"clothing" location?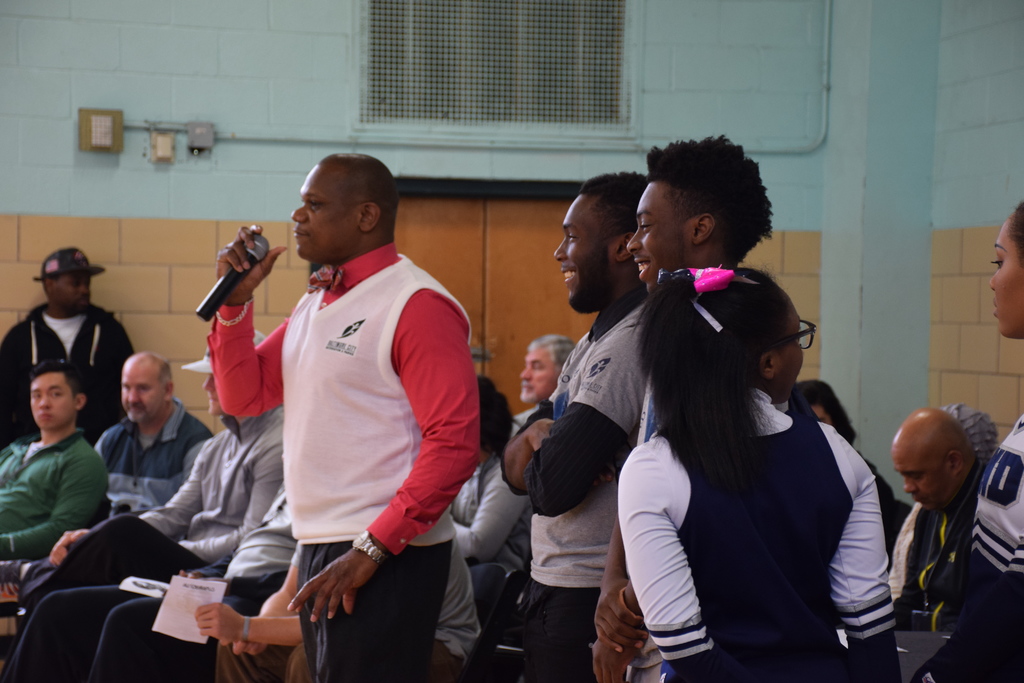
region(941, 409, 1023, 682)
